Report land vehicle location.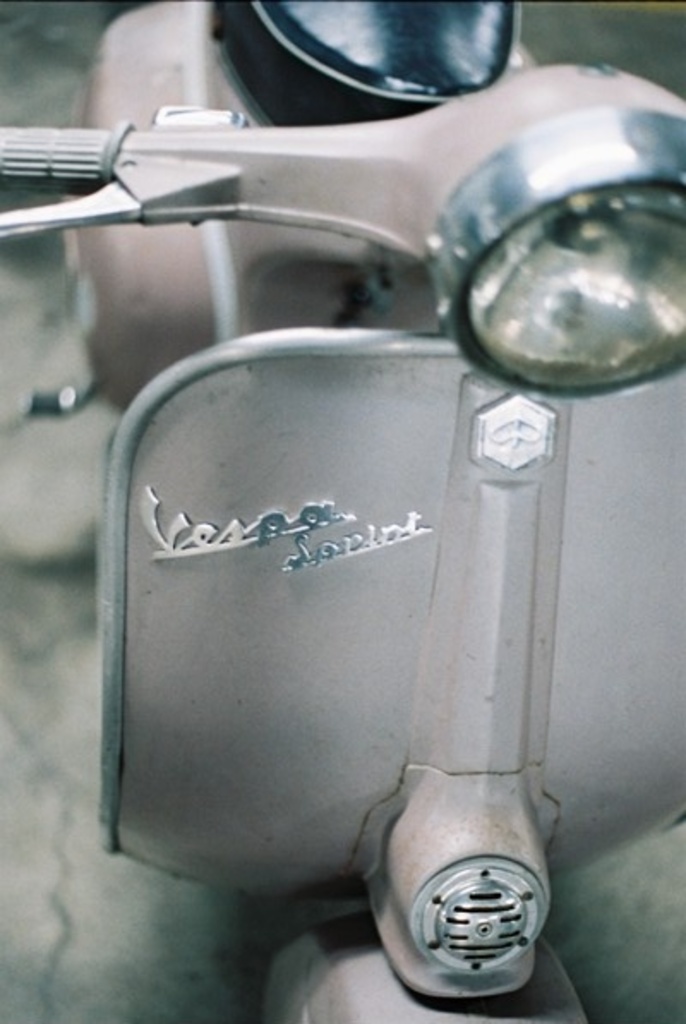
Report: 33:12:685:1012.
